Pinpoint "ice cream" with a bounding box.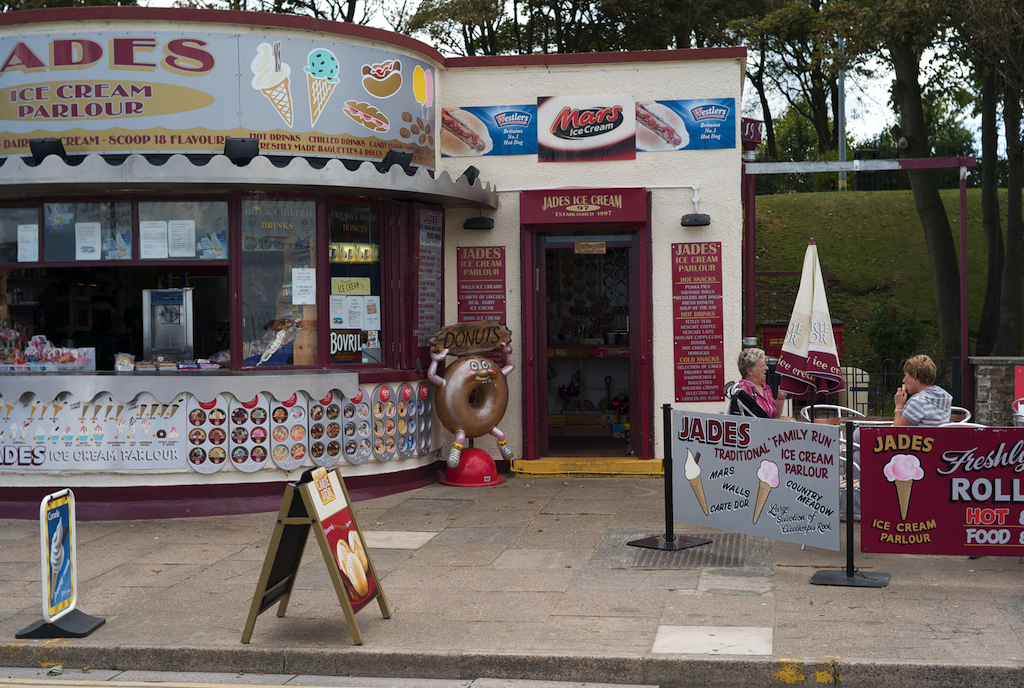
bbox=[680, 441, 712, 518].
